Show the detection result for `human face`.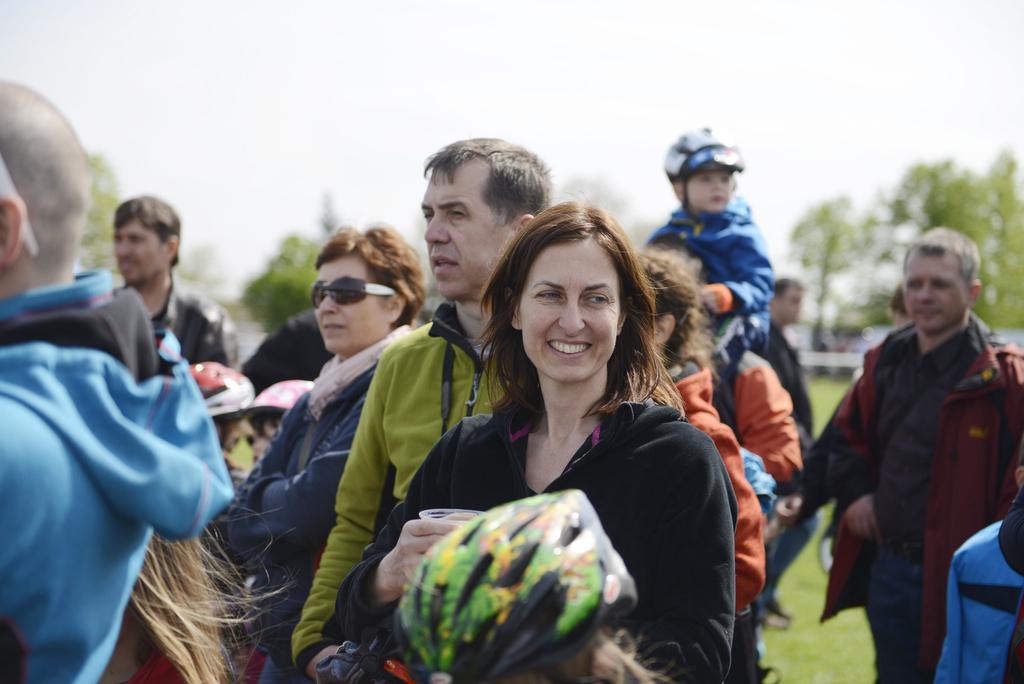
318,256,388,348.
